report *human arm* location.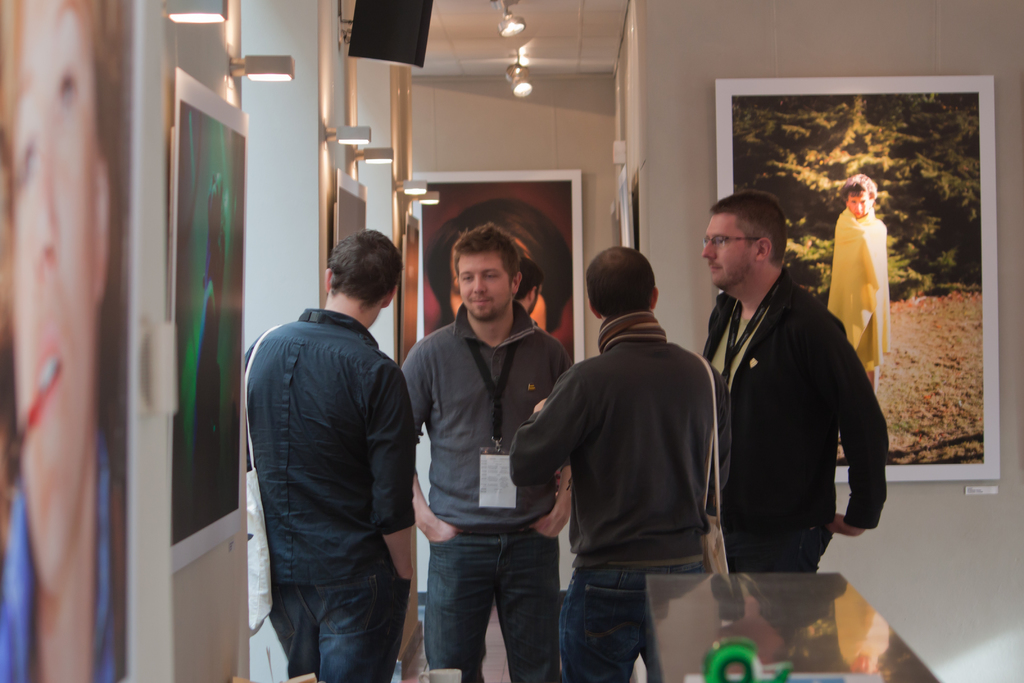
Report: 826/315/888/538.
